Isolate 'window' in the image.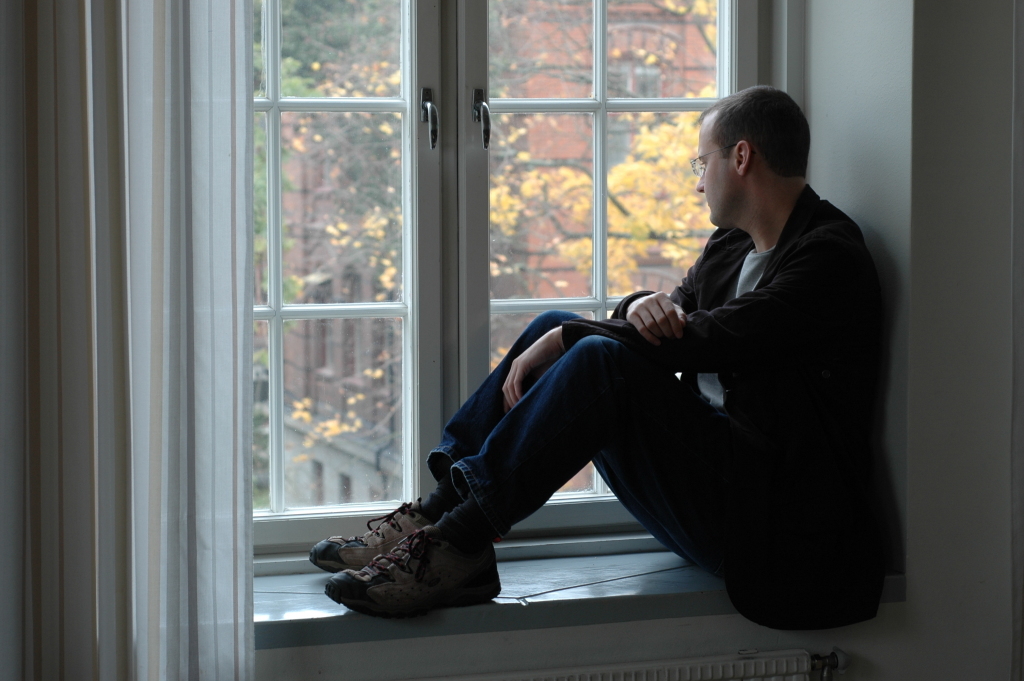
Isolated region: x1=54, y1=0, x2=842, y2=623.
